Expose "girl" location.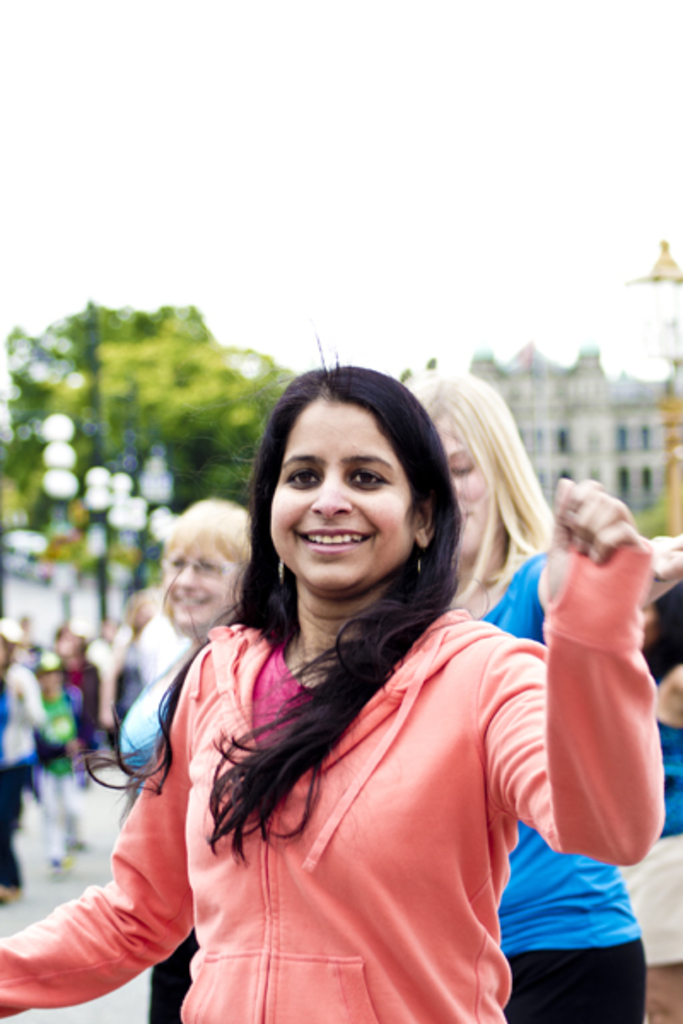
Exposed at {"left": 31, "top": 649, "right": 96, "bottom": 870}.
